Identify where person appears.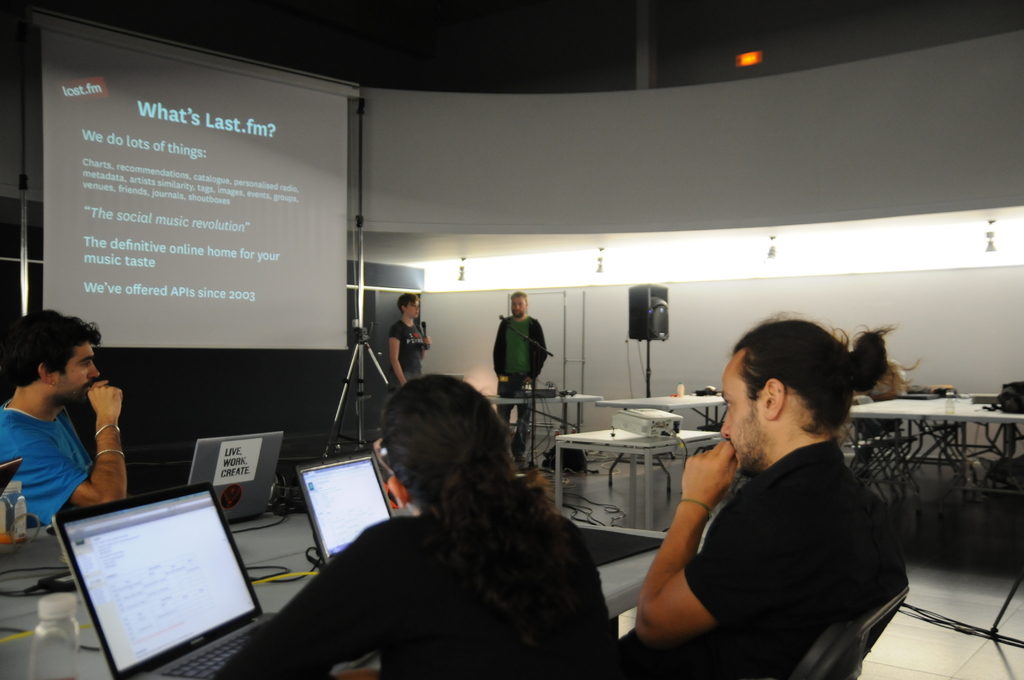
Appears at BBox(646, 311, 918, 677).
